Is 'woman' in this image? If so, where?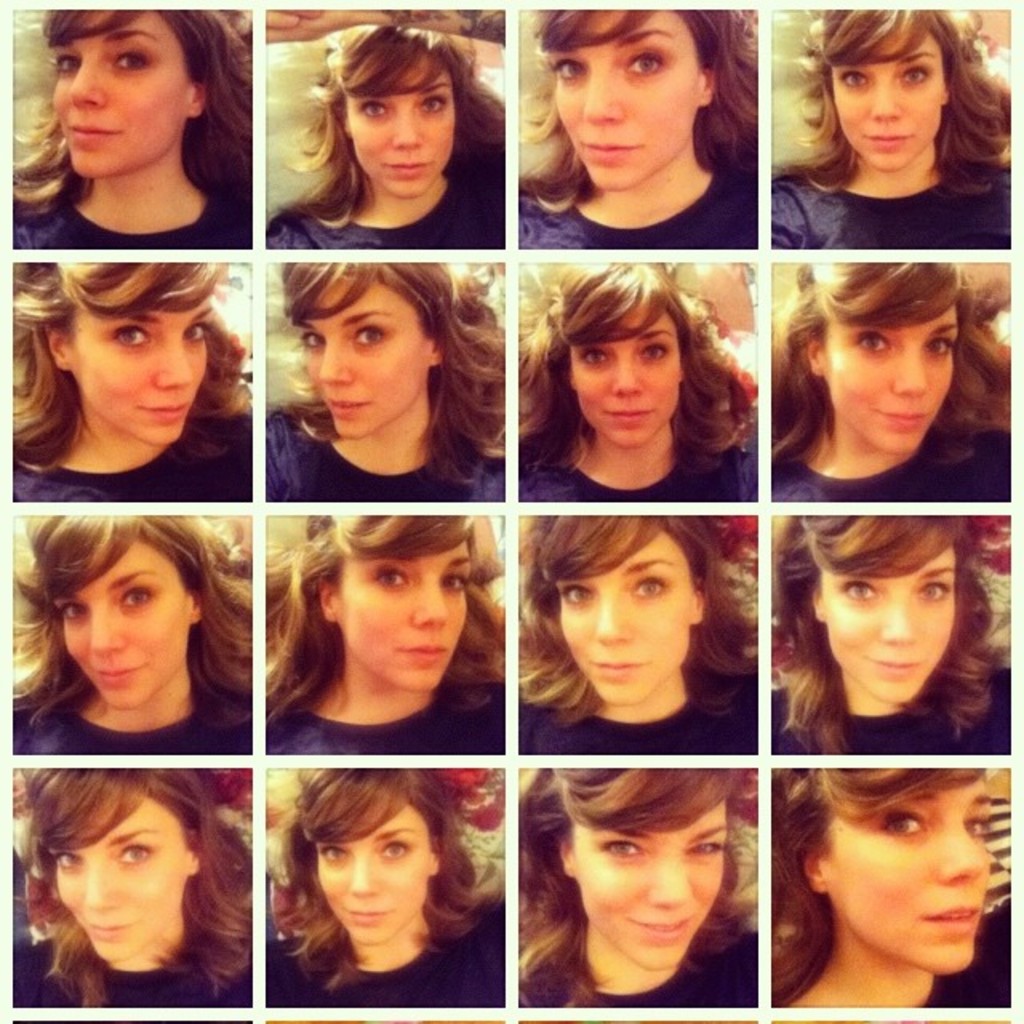
Yes, at left=6, top=515, right=250, bottom=757.
